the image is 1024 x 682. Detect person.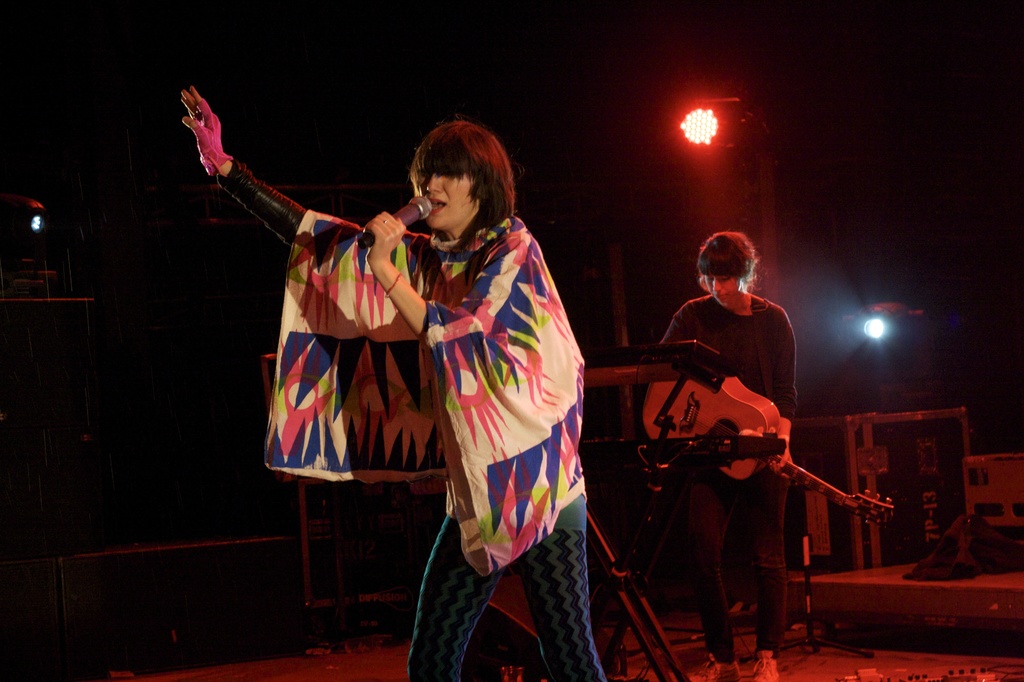
Detection: <box>659,229,799,674</box>.
